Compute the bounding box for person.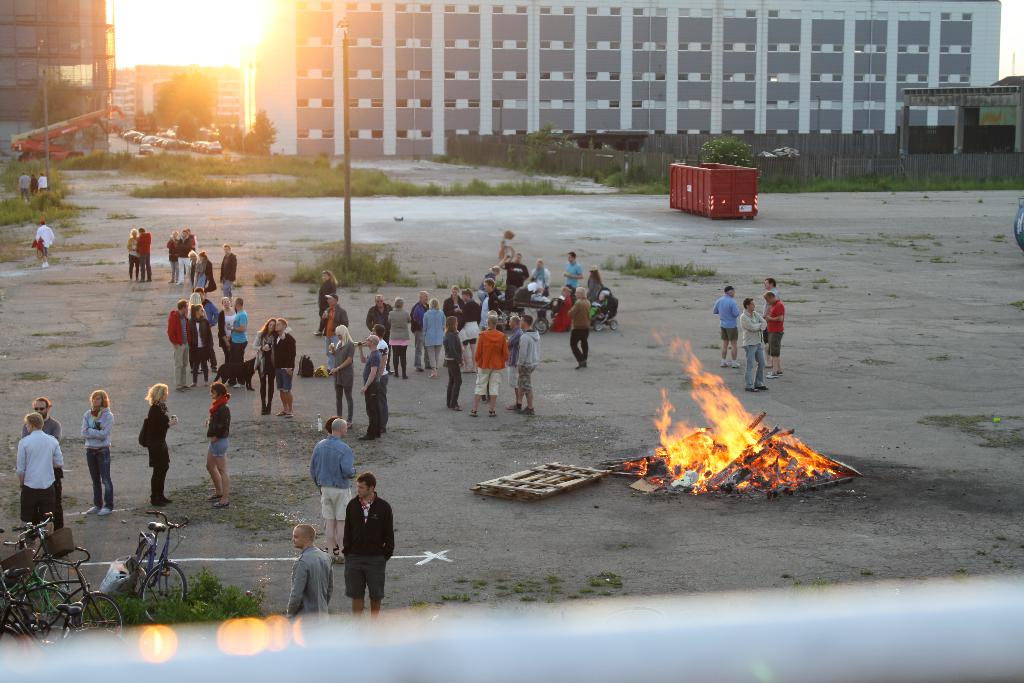
locate(354, 334, 383, 442).
